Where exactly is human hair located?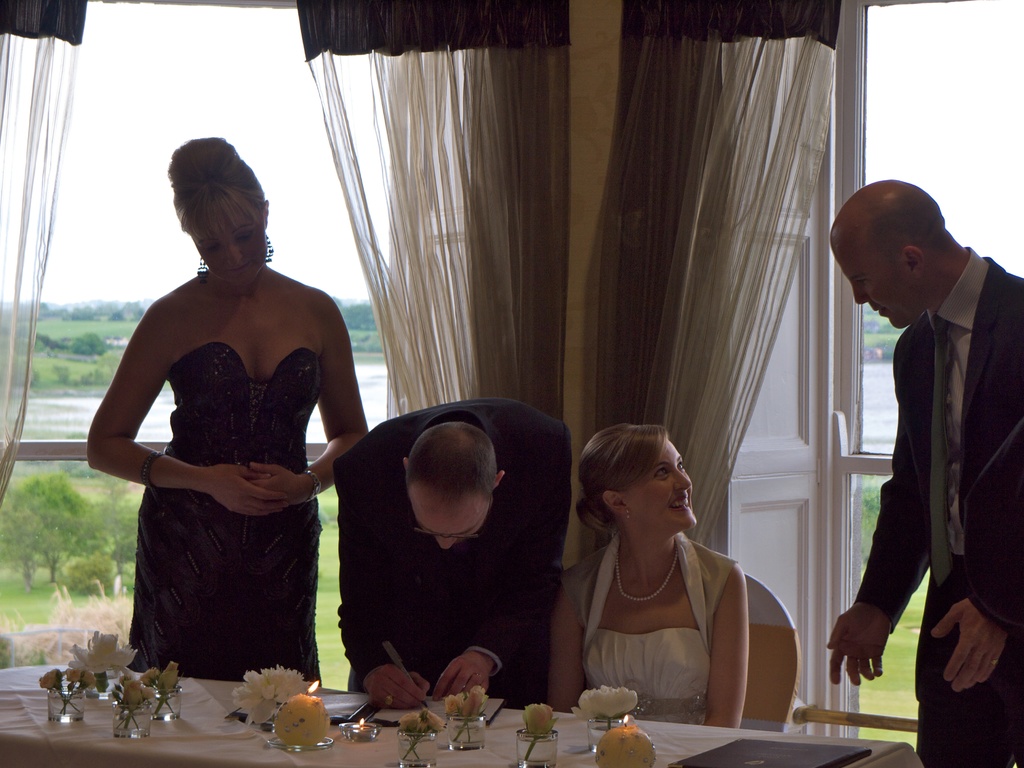
Its bounding box is x1=404 y1=421 x2=496 y2=495.
